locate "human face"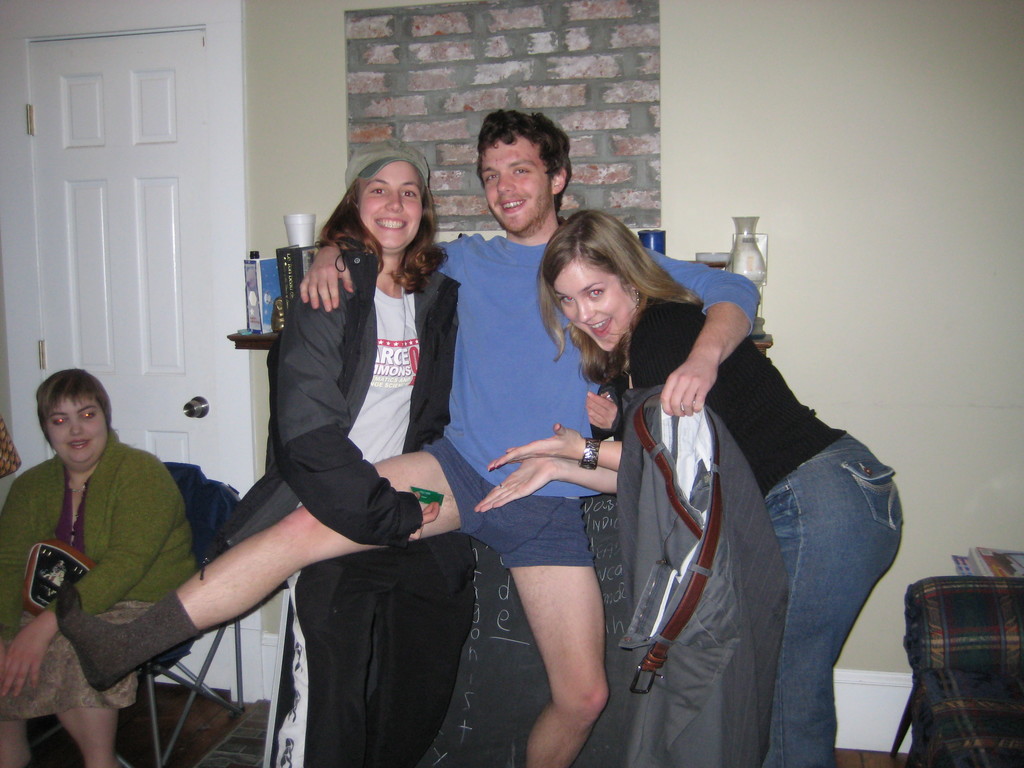
552/262/637/352
